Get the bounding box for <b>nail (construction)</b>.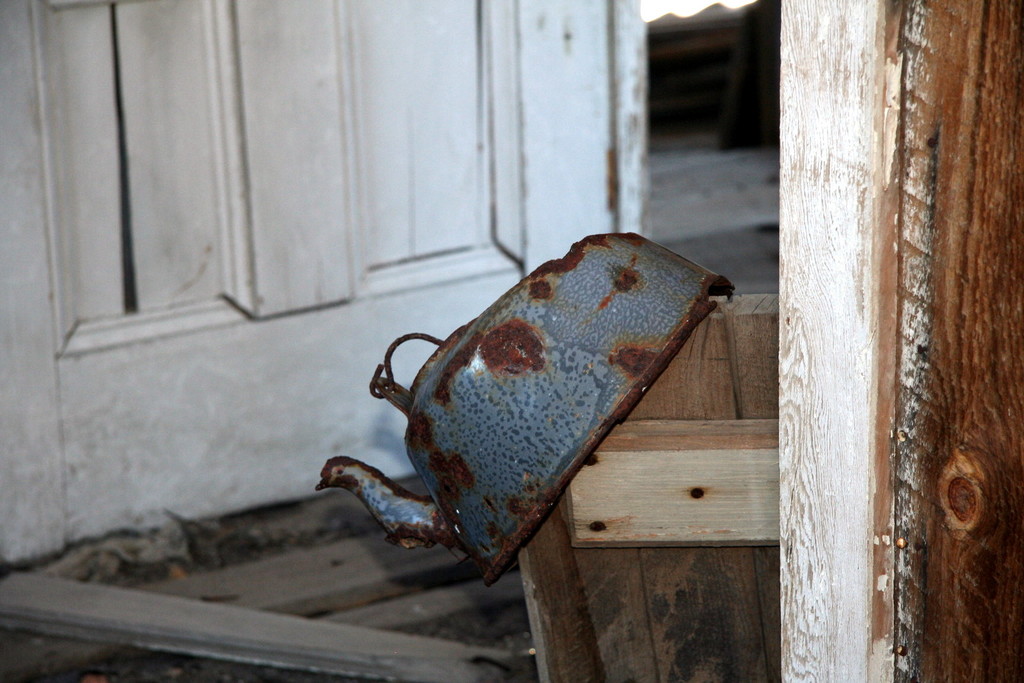
(x1=587, y1=456, x2=597, y2=465).
